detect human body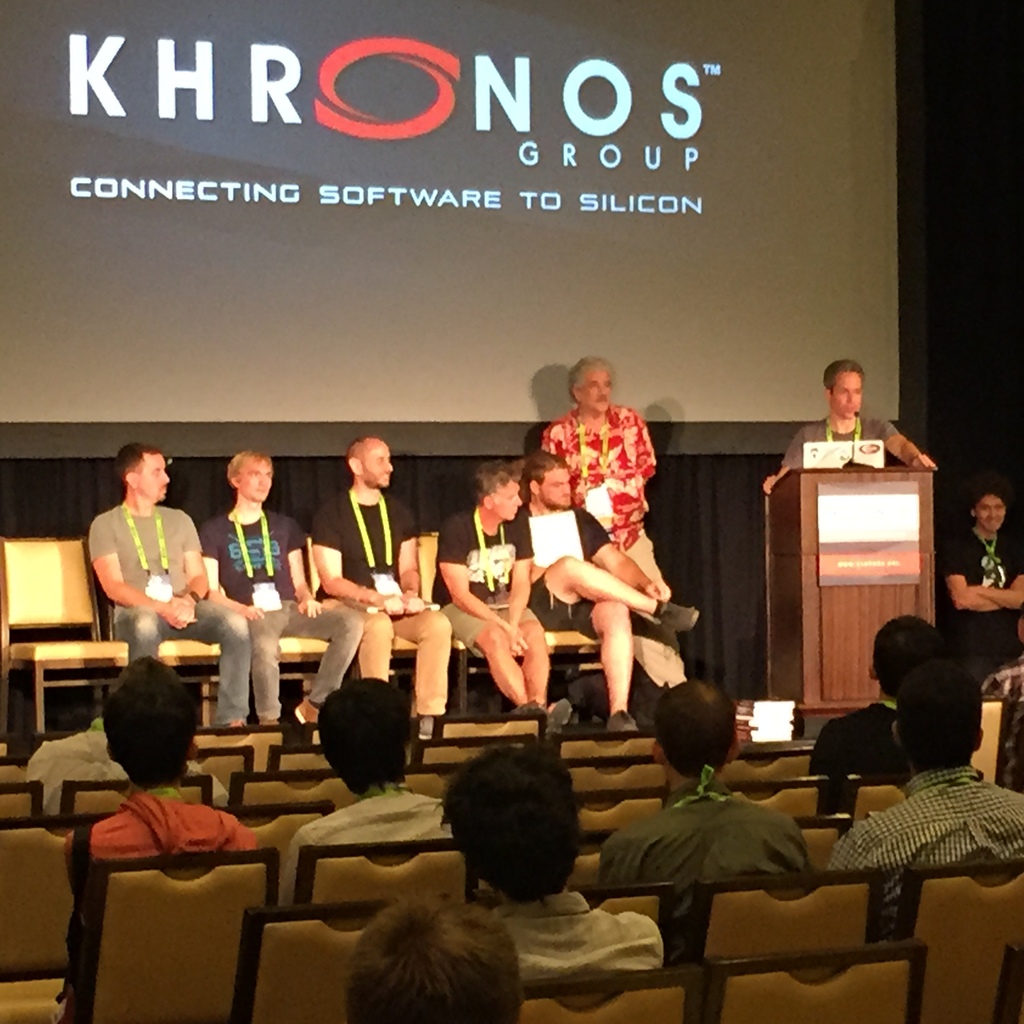
bbox(310, 483, 449, 742)
